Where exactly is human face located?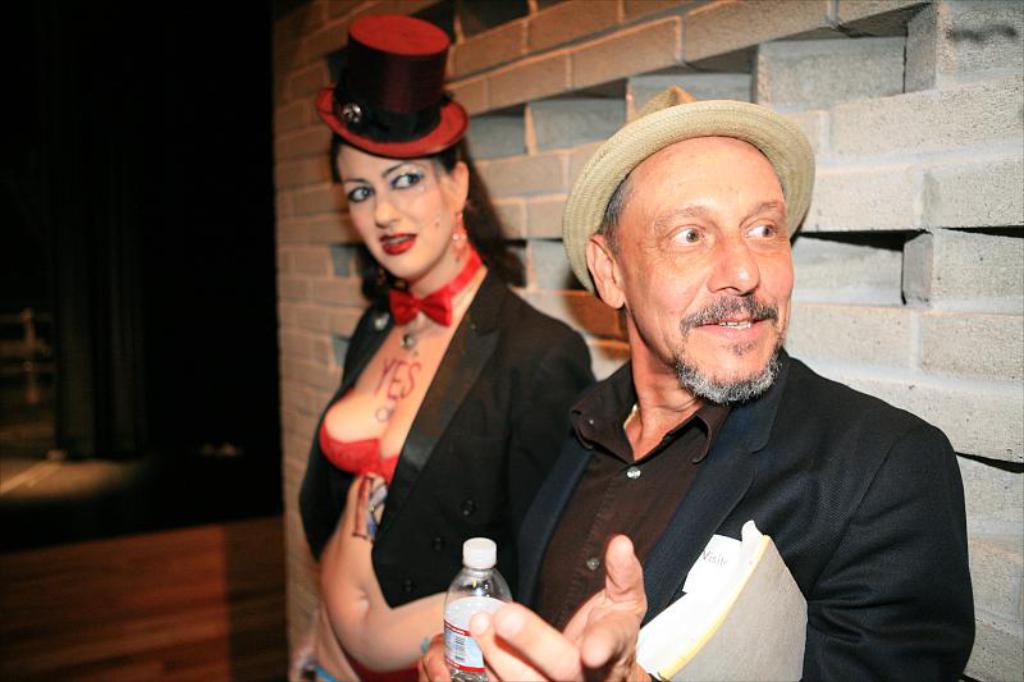
Its bounding box is l=335, t=143, r=457, b=282.
